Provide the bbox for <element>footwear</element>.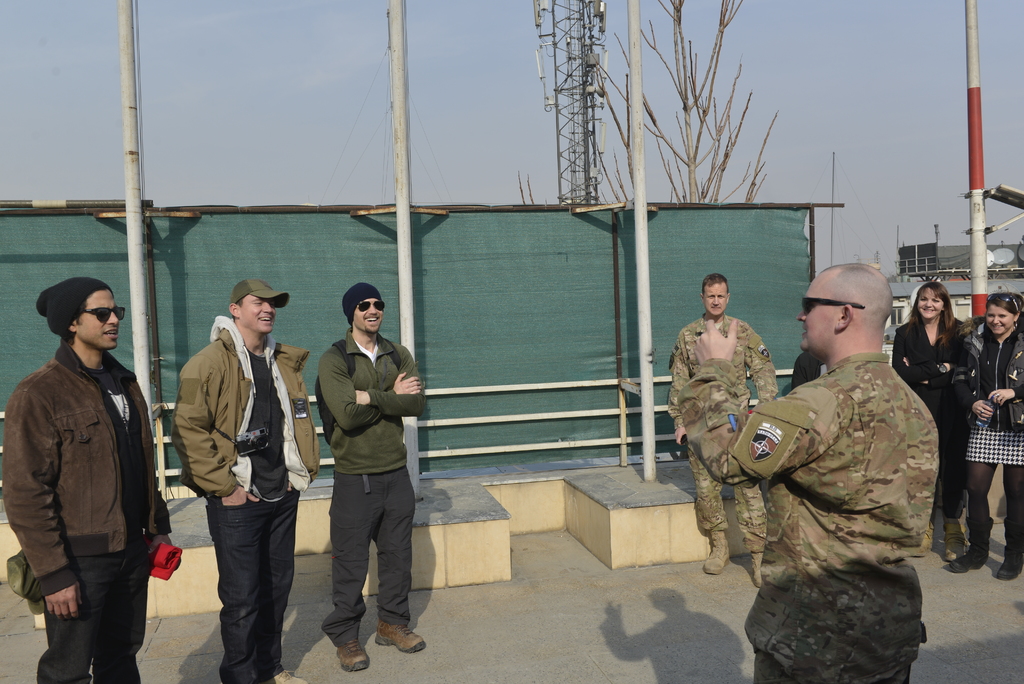
pyautogui.locateOnScreen(330, 641, 380, 672).
